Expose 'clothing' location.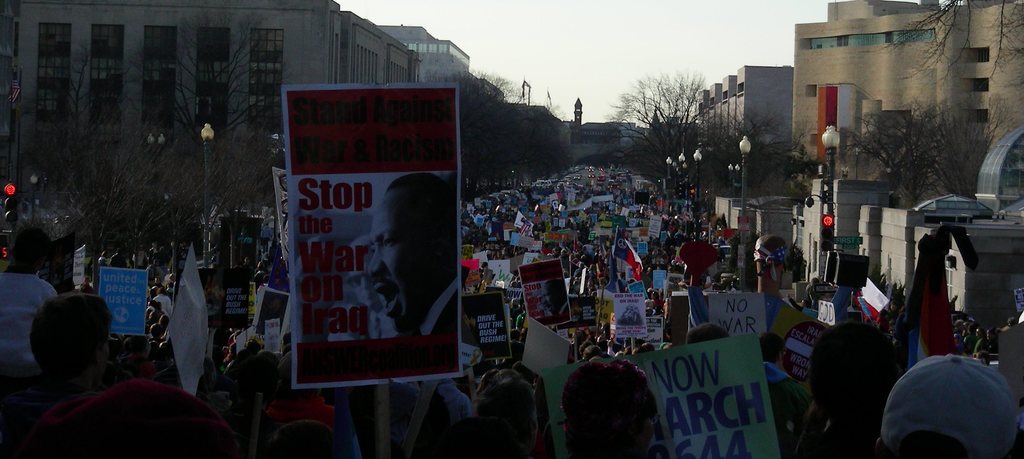
Exposed at select_region(434, 385, 468, 422).
